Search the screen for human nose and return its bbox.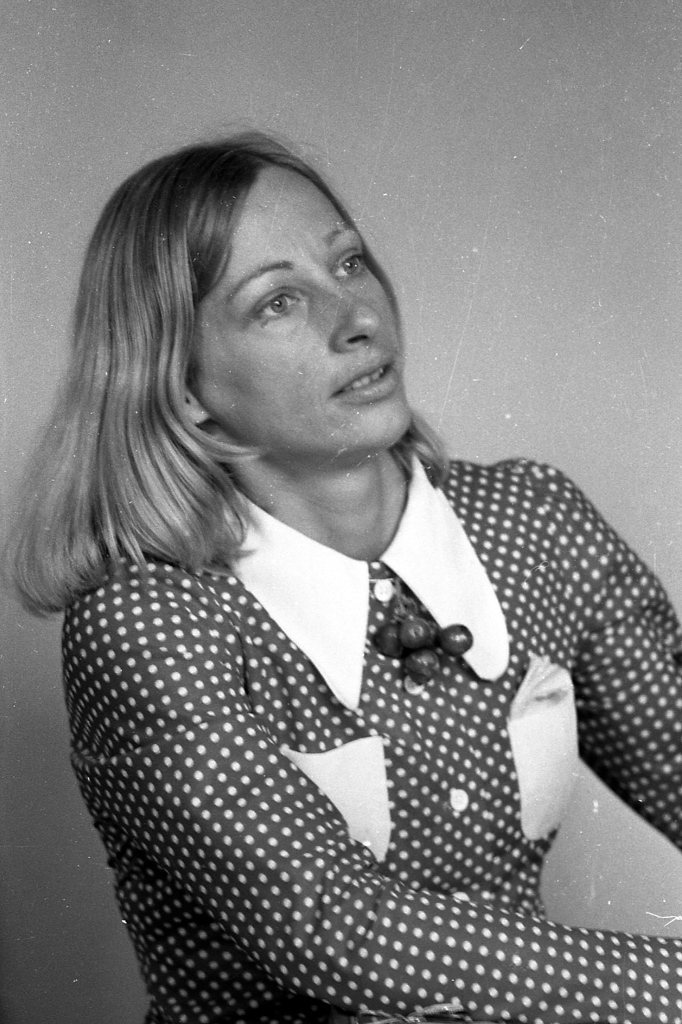
Found: x1=308 y1=264 x2=385 y2=354.
